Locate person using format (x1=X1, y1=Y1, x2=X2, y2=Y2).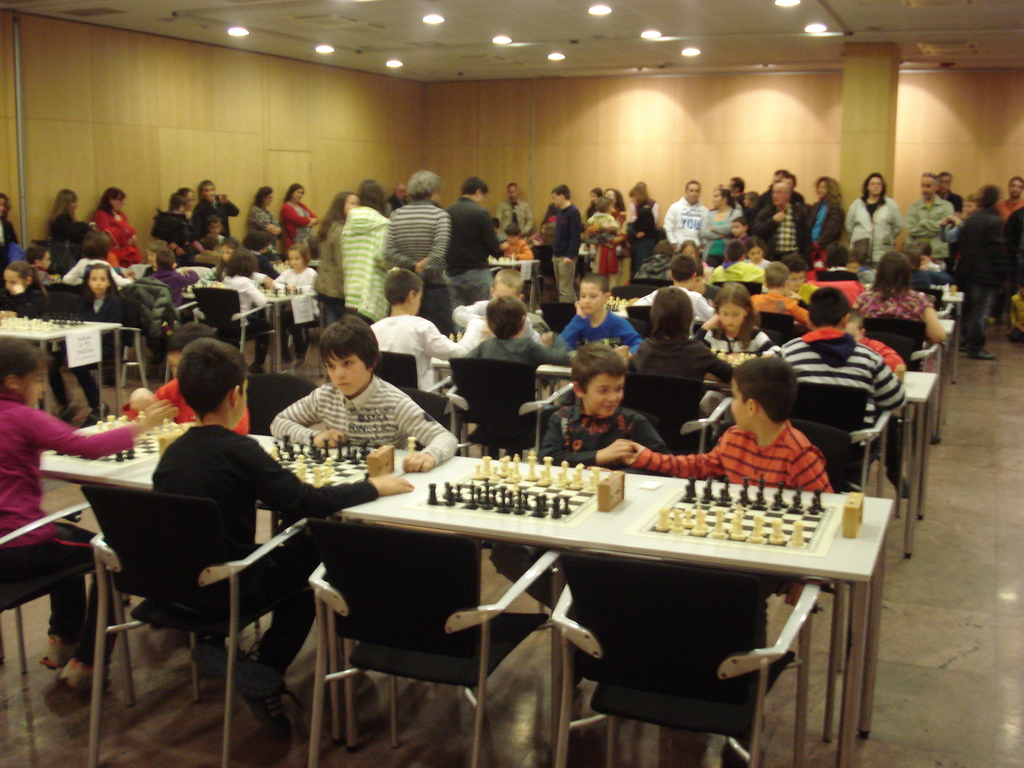
(x1=247, y1=229, x2=283, y2=273).
